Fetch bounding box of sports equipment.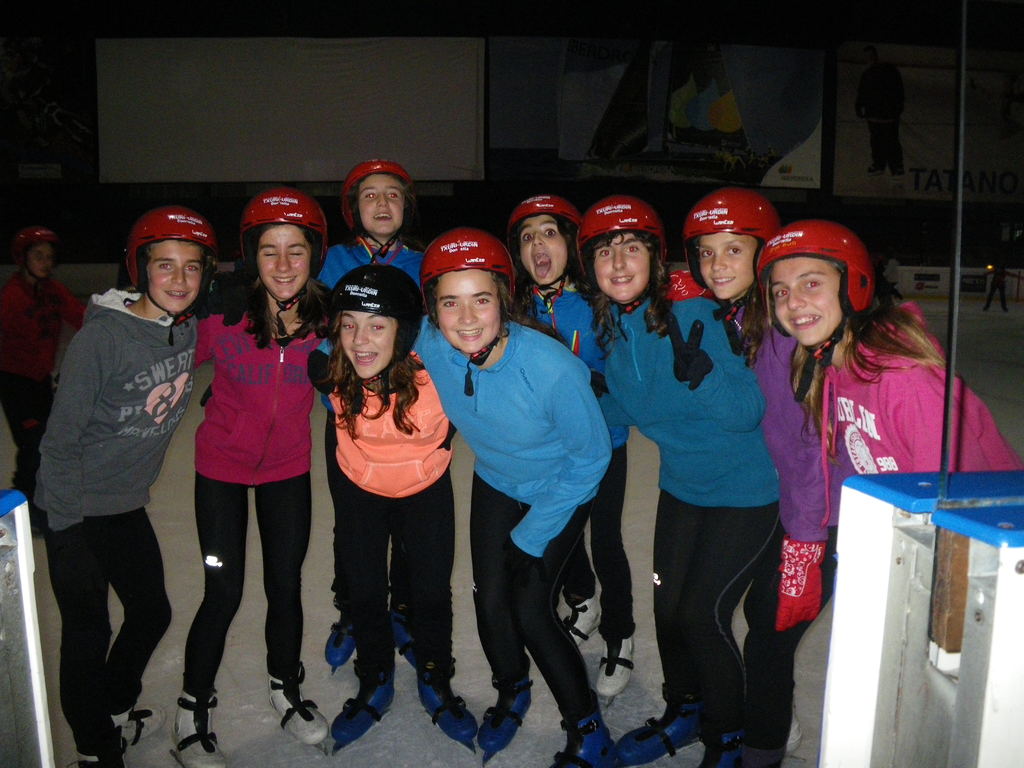
Bbox: [x1=515, y1=196, x2=578, y2=310].
